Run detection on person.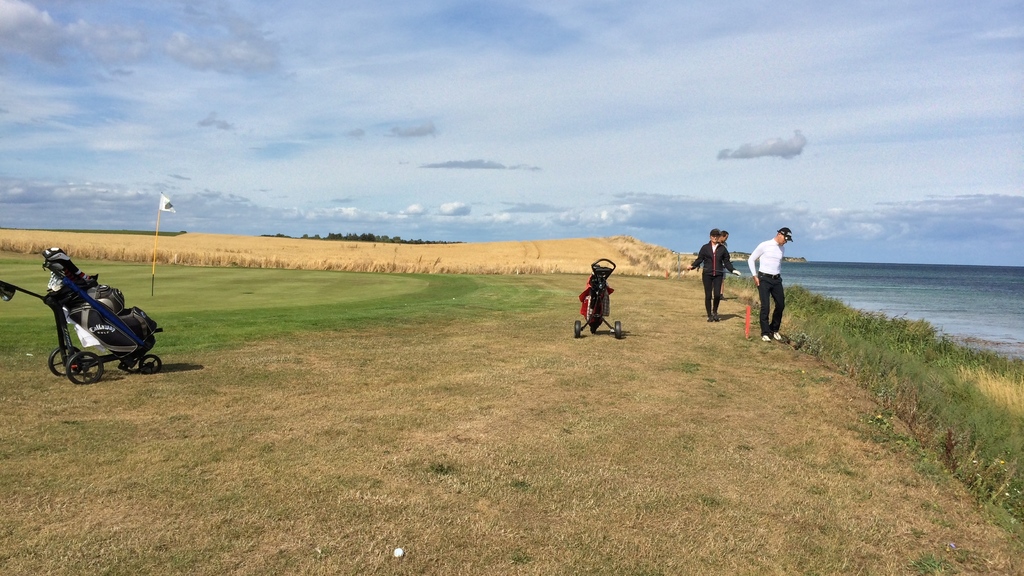
Result: 712/231/730/301.
